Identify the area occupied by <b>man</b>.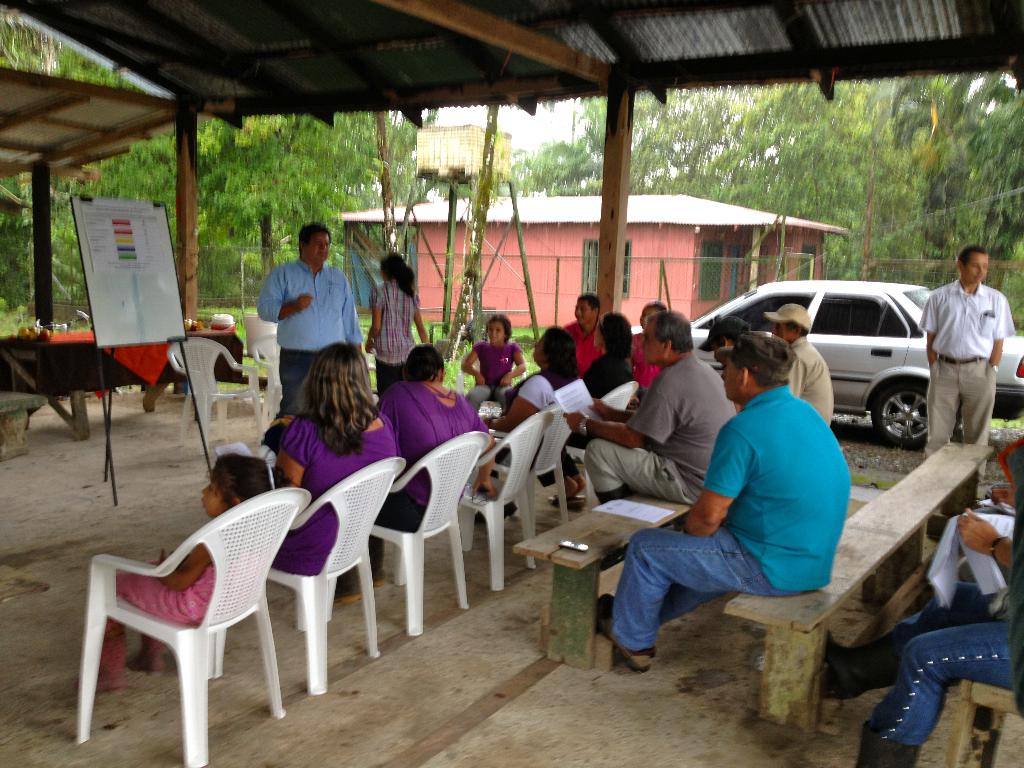
Area: 556:298:602:372.
